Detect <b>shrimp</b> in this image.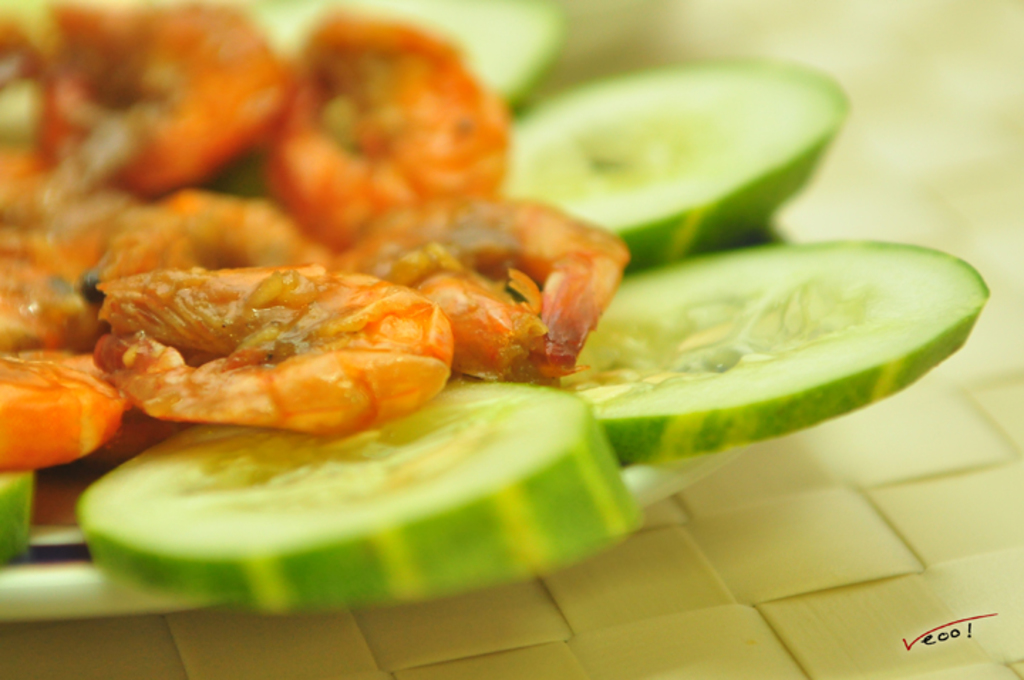
Detection: (x1=119, y1=172, x2=327, y2=259).
